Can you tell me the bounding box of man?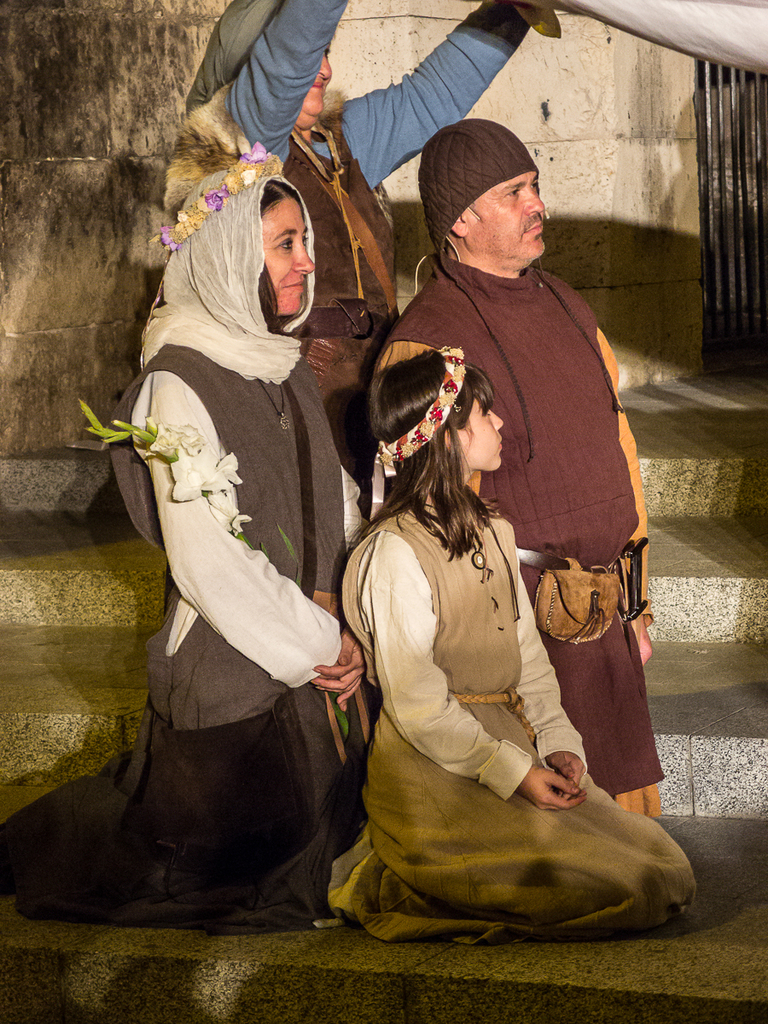
{"left": 364, "top": 167, "right": 655, "bottom": 875}.
